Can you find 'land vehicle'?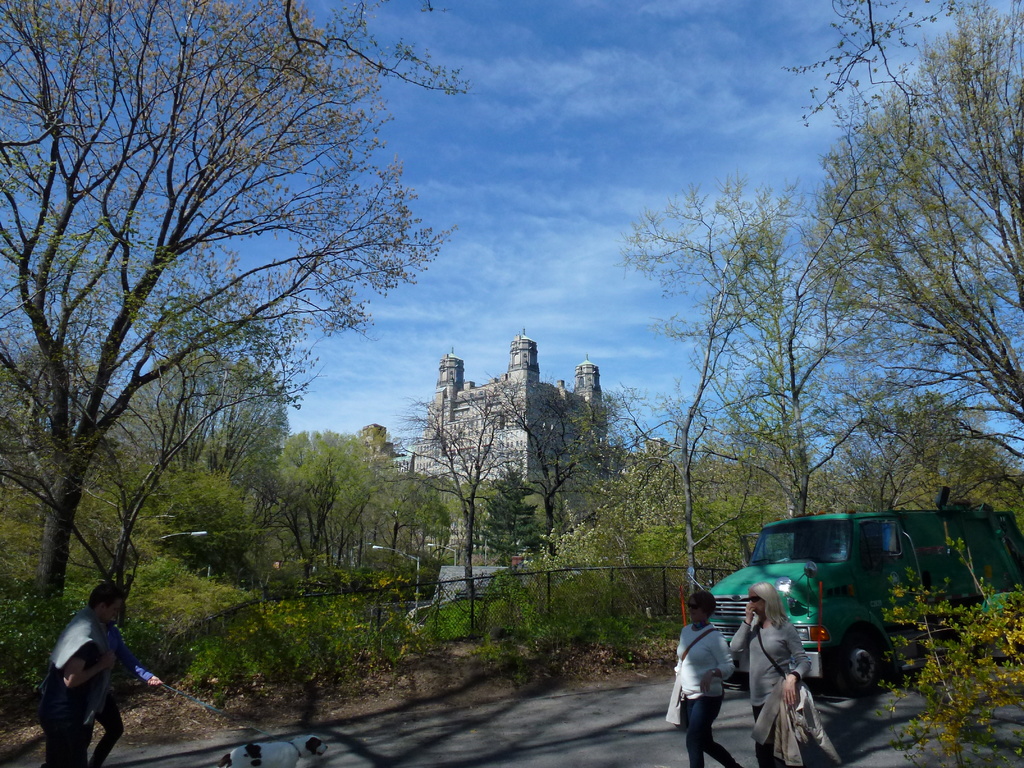
Yes, bounding box: BBox(719, 510, 986, 723).
